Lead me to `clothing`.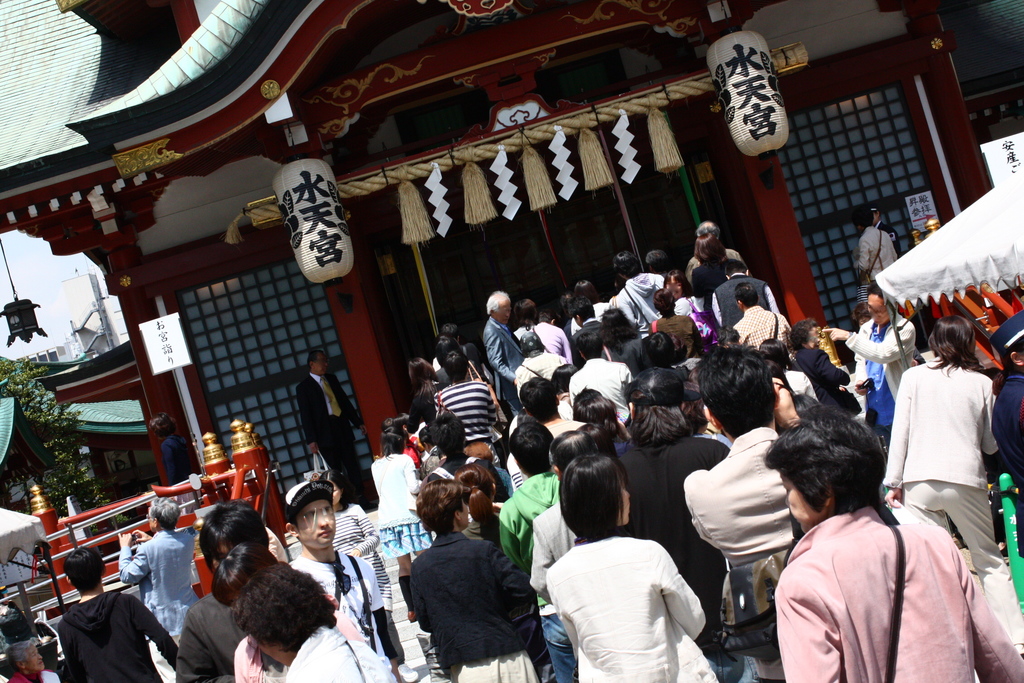
Lead to select_region(234, 611, 376, 682).
